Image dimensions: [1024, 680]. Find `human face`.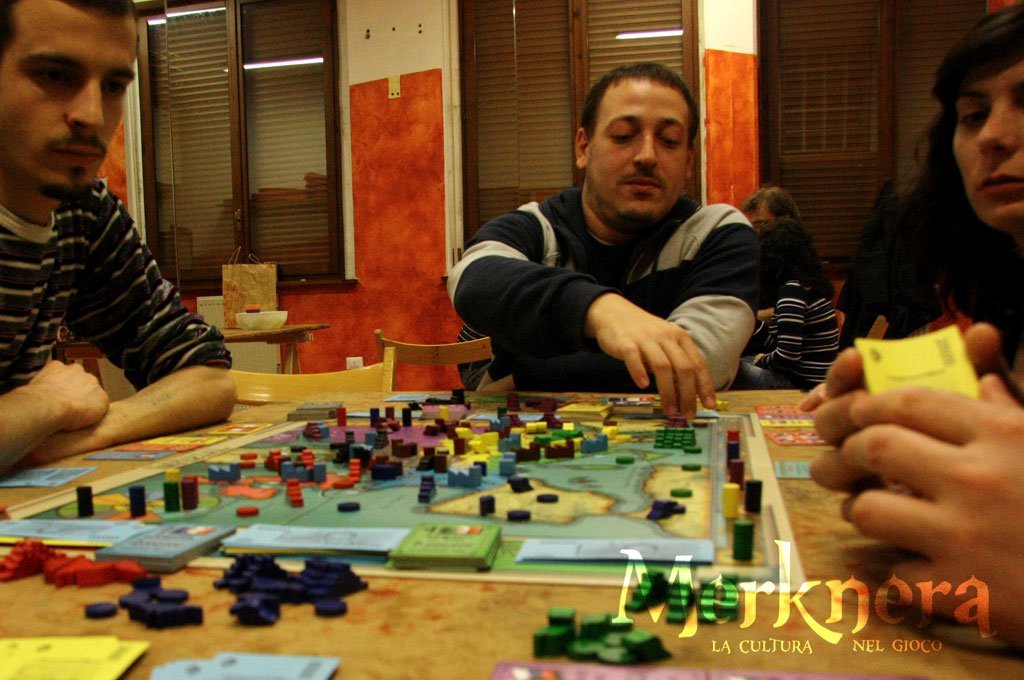
locate(2, 9, 131, 198).
